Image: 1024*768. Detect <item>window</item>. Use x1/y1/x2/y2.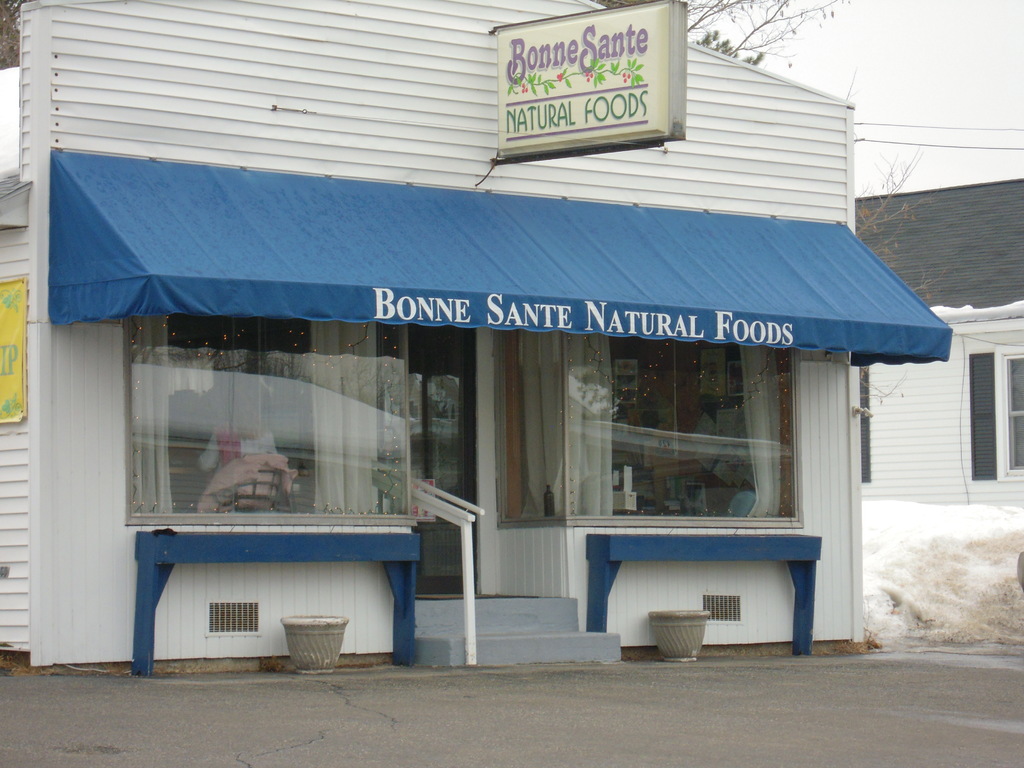
127/316/419/526.
